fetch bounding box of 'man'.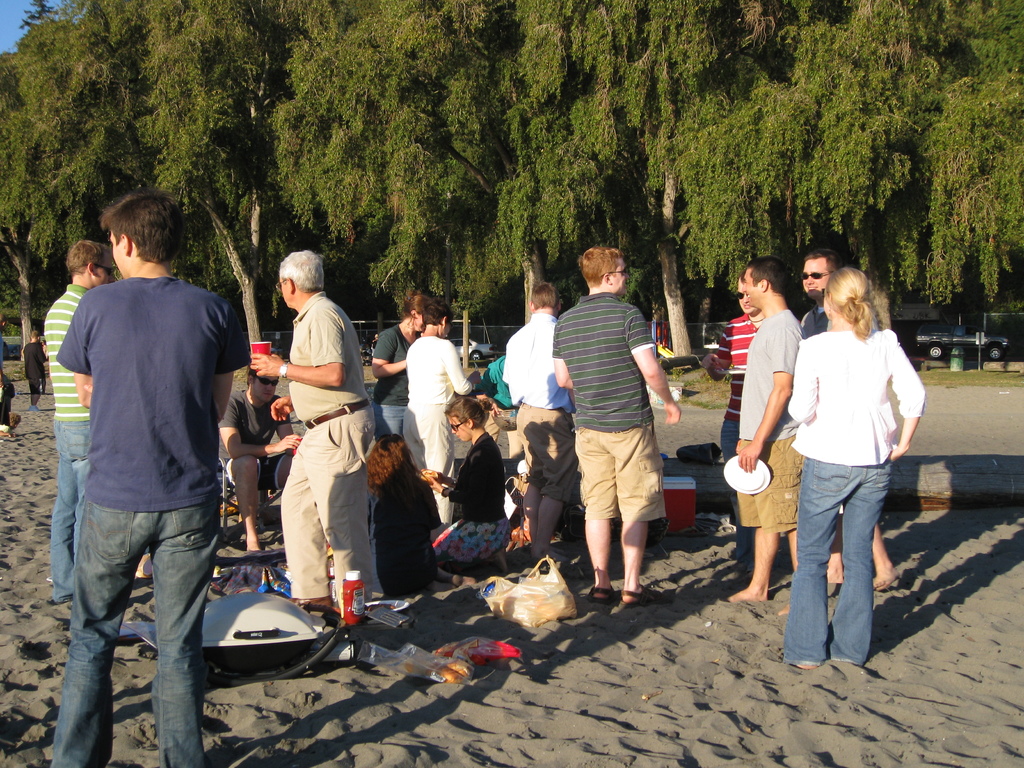
Bbox: left=501, top=280, right=556, bottom=559.
